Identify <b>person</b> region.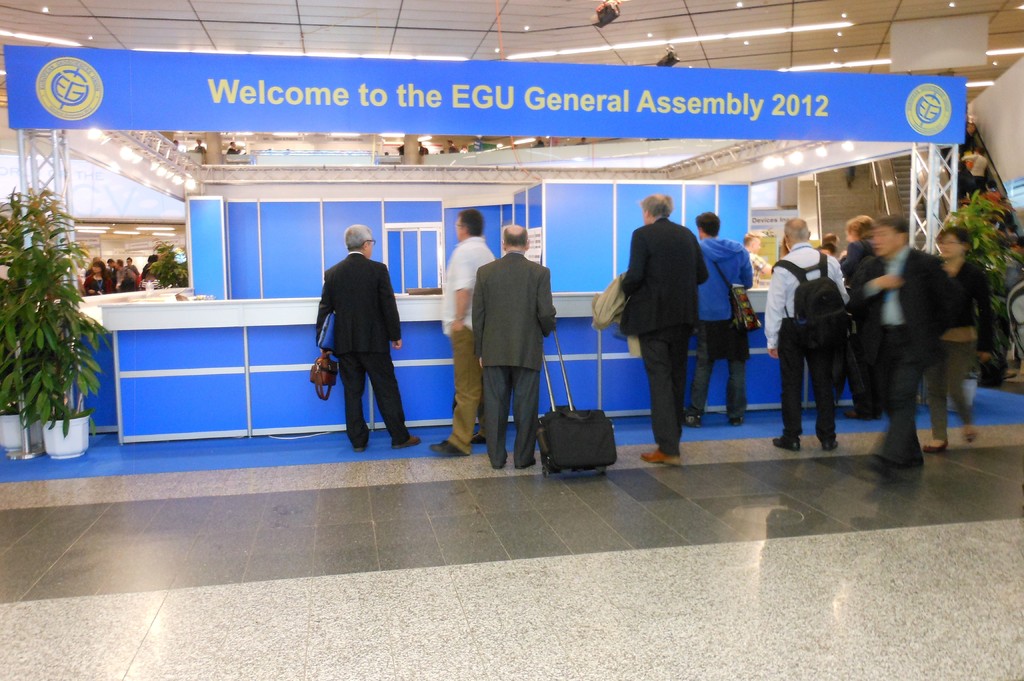
Region: Rect(684, 213, 756, 431).
